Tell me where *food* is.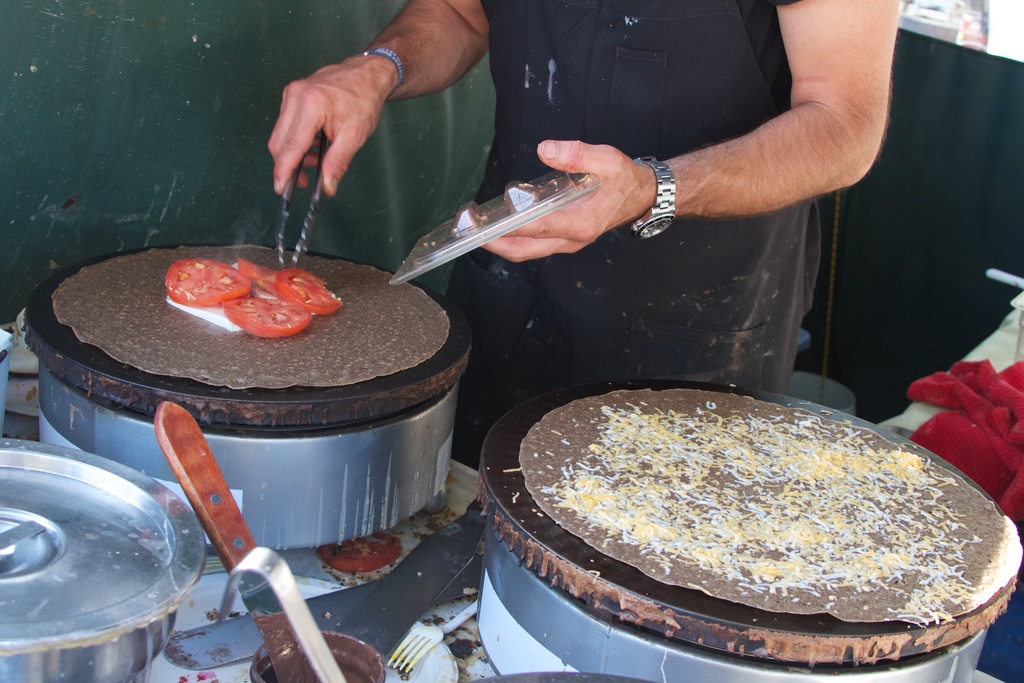
*food* is at 166,255,342,339.
